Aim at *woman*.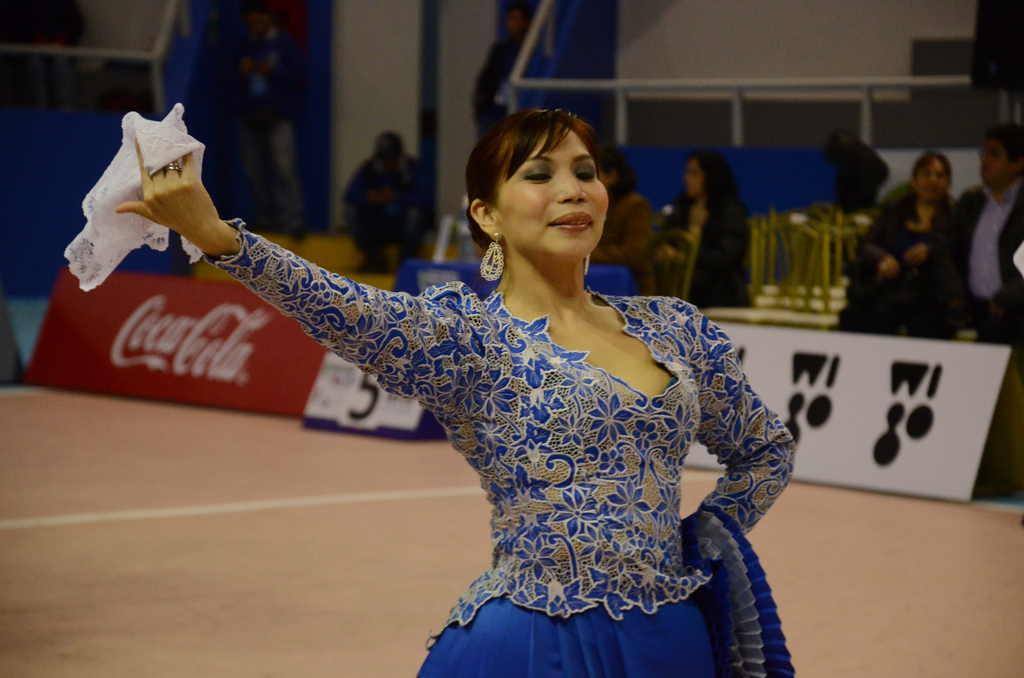
Aimed at x1=225, y1=92, x2=804, y2=677.
